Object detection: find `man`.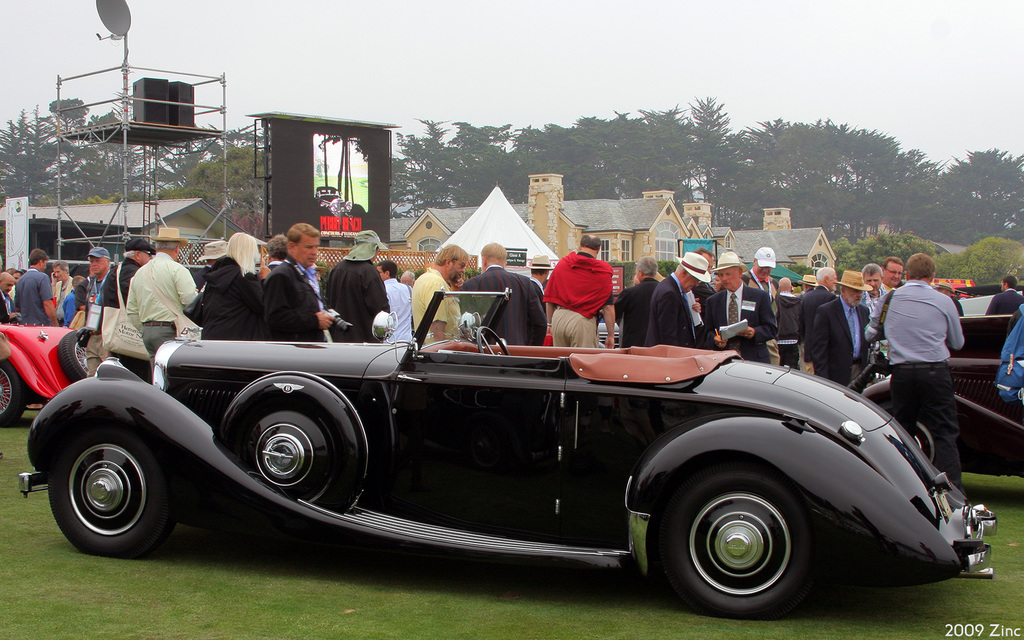
<region>934, 284, 968, 319</region>.
